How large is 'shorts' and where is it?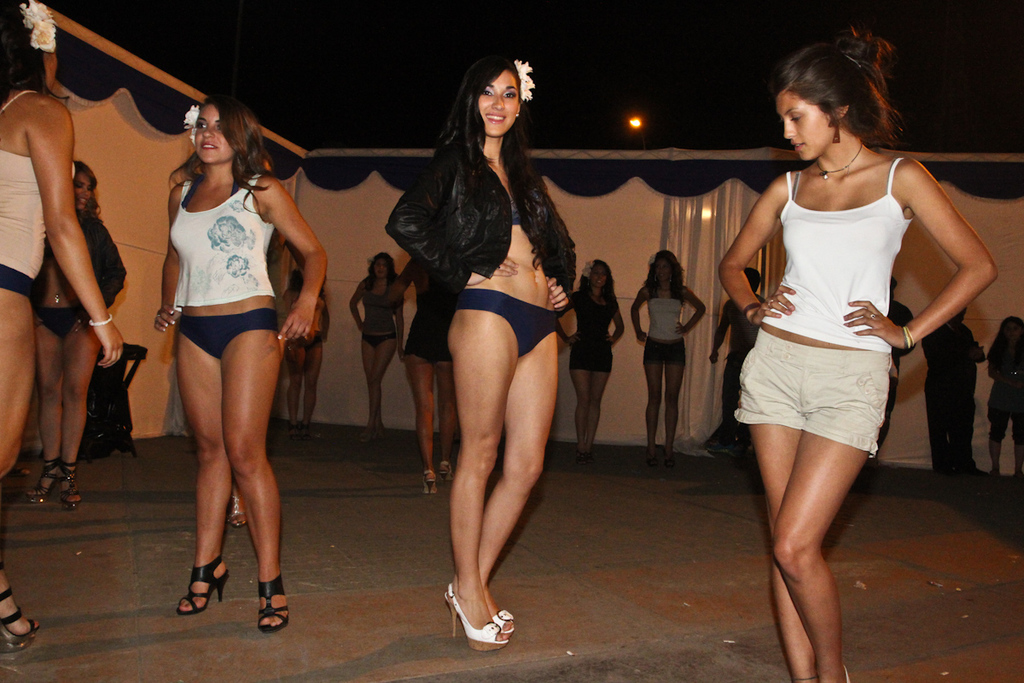
Bounding box: box=[576, 335, 614, 369].
